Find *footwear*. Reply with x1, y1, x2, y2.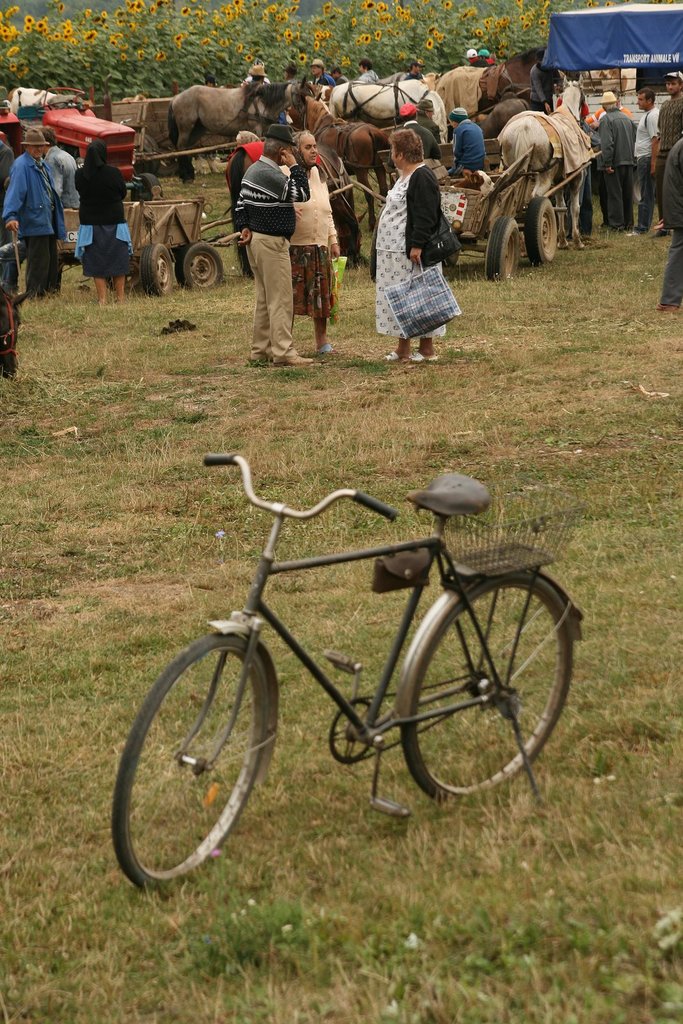
317, 344, 334, 355.
